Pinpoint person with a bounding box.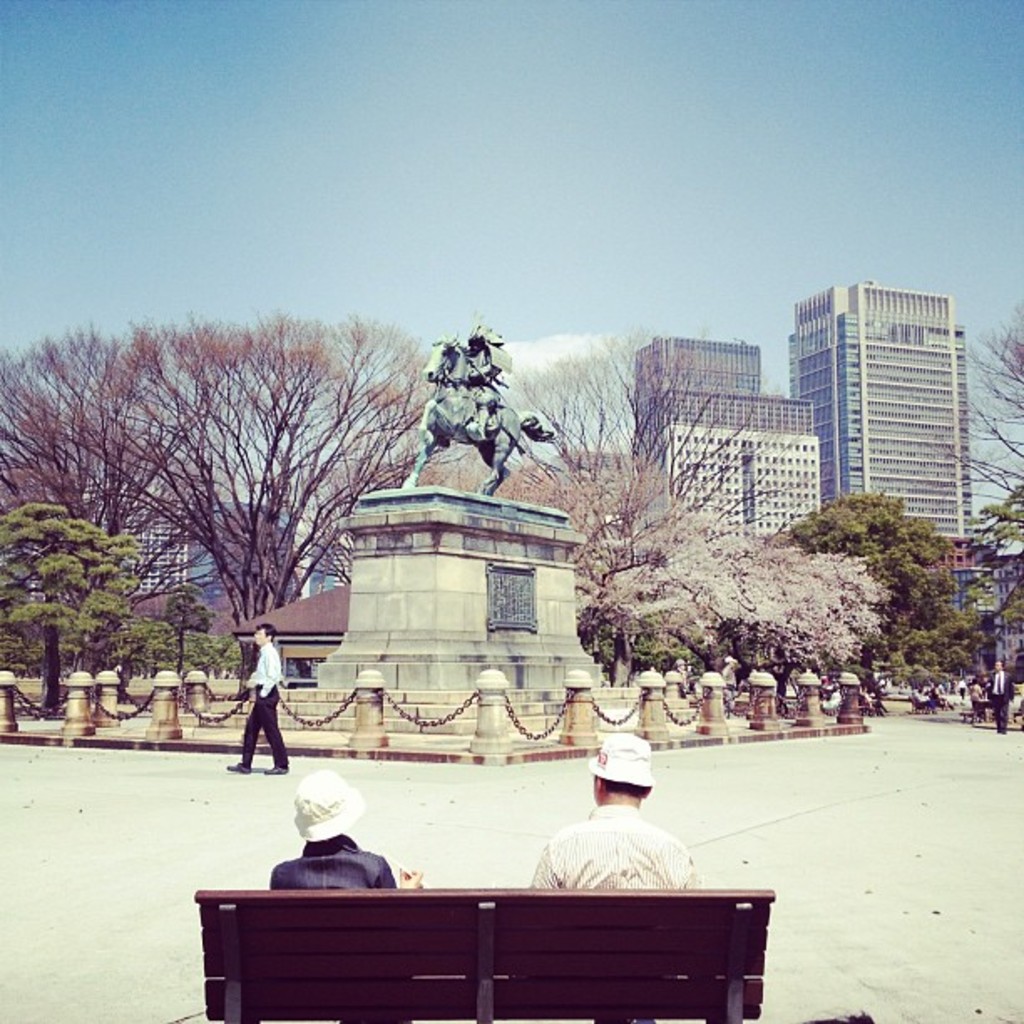
bbox(269, 768, 433, 1022).
